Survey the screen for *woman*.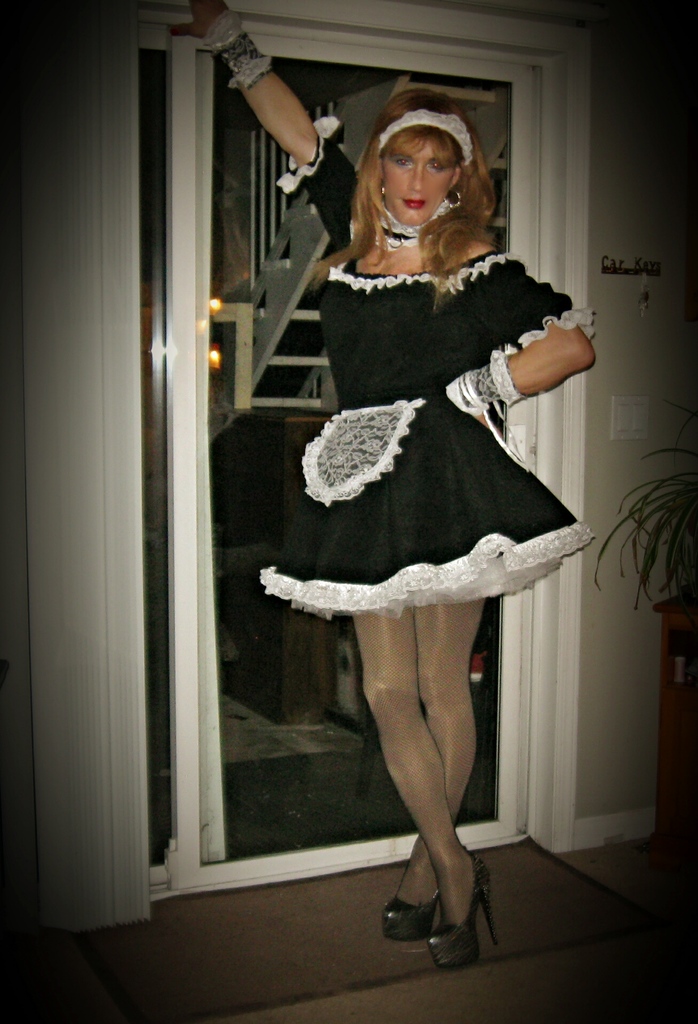
Survey found: 186:0:595:968.
